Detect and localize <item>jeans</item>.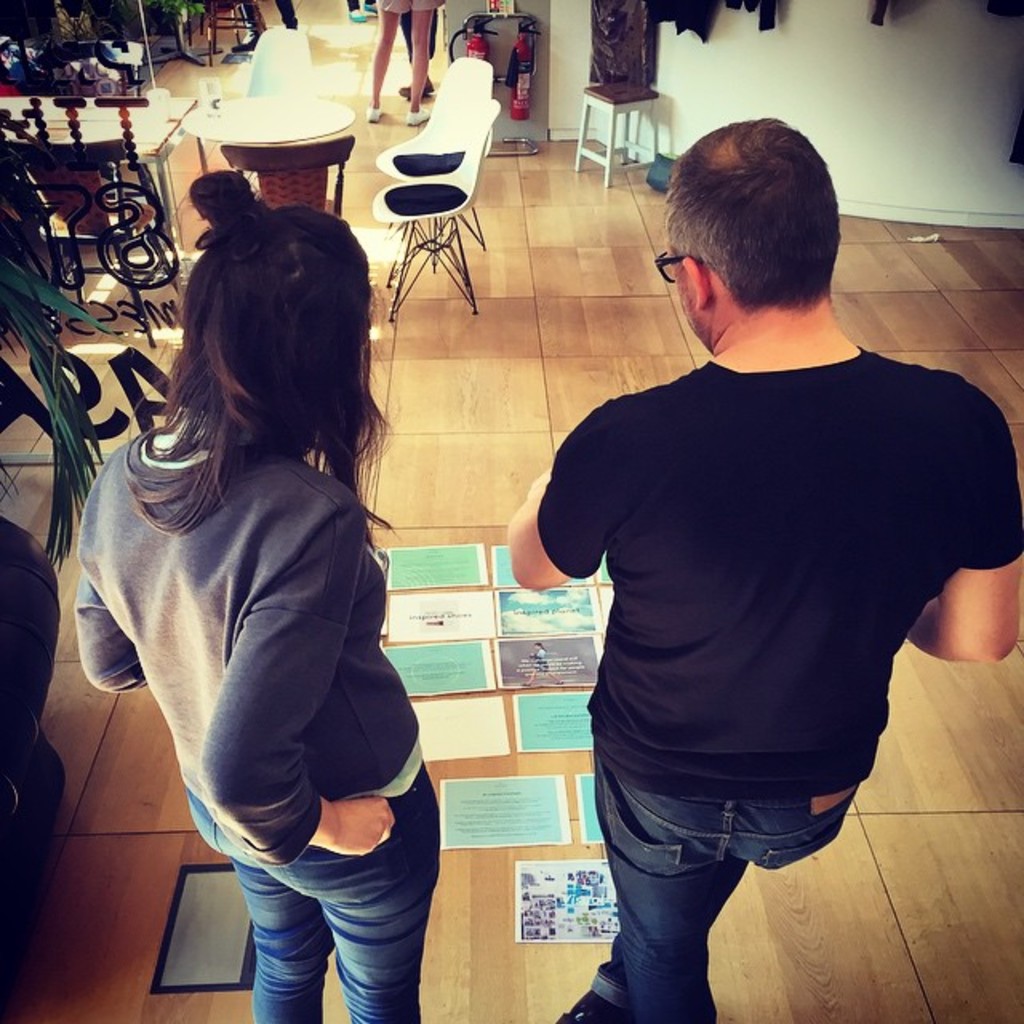
Localized at [x1=198, y1=768, x2=424, y2=1022].
